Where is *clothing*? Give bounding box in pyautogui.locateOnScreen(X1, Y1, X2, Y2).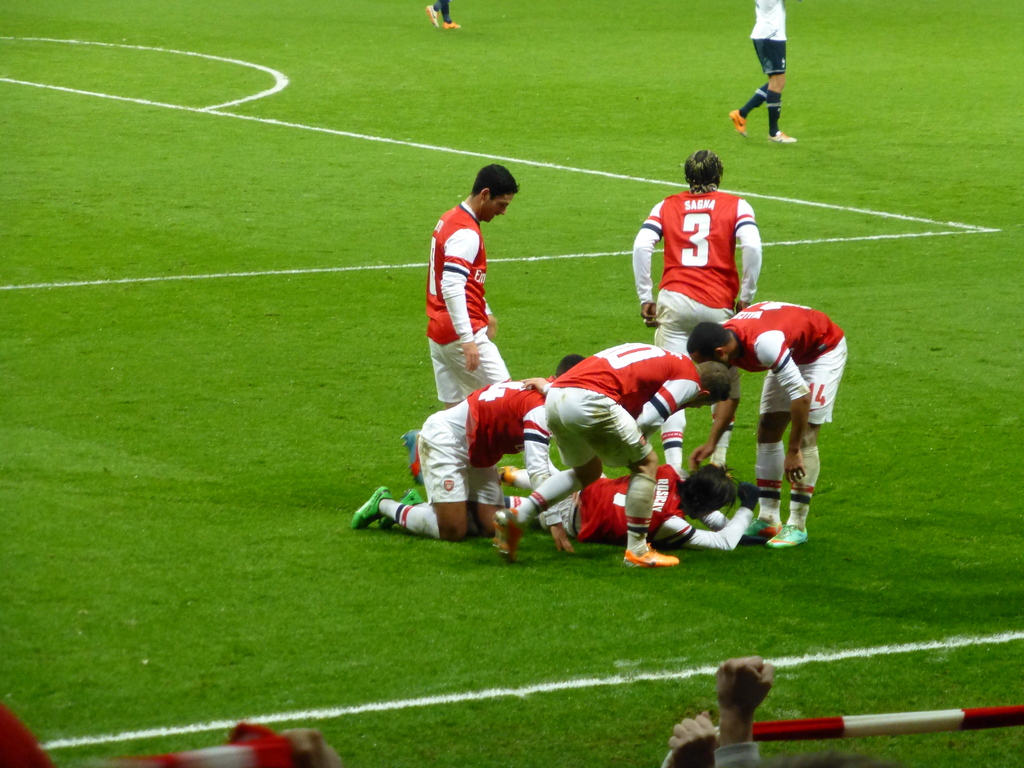
pyautogui.locateOnScreen(721, 291, 857, 426).
